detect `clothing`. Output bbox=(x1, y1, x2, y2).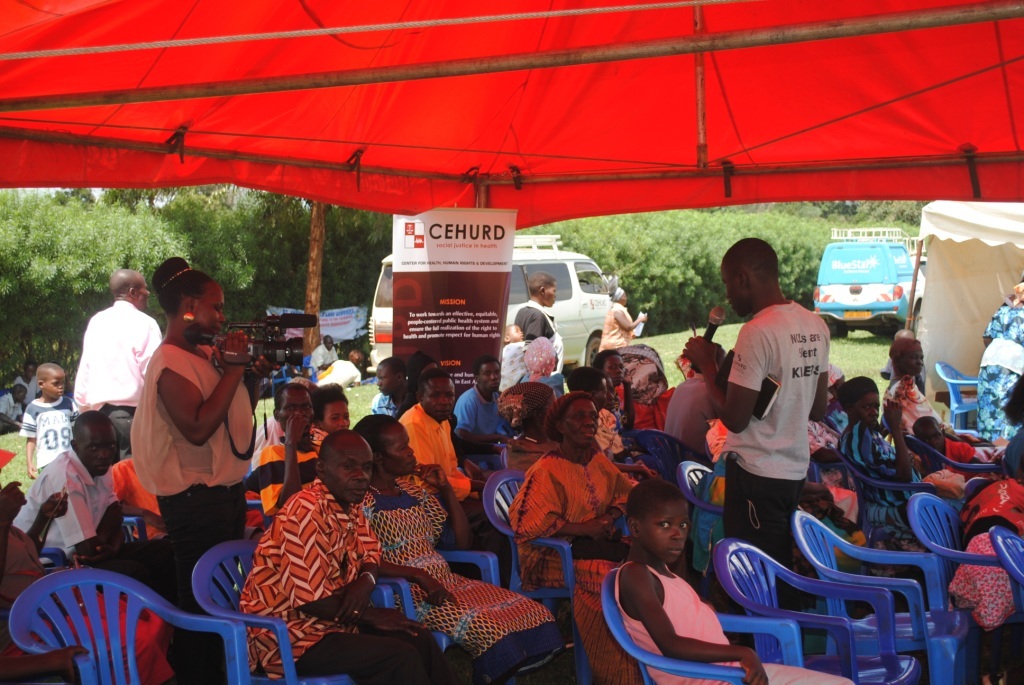
bbox=(65, 301, 162, 462).
